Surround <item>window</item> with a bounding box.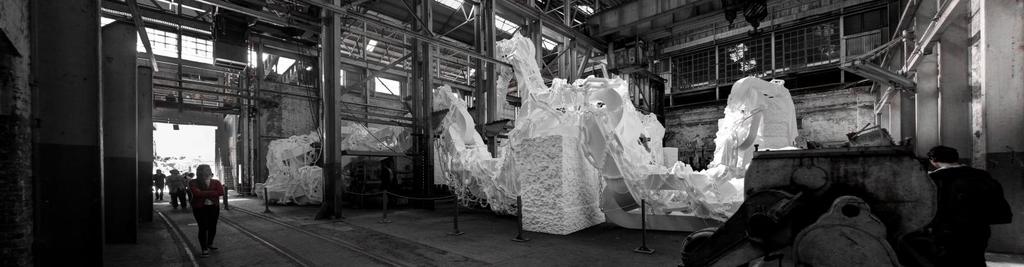
247 48 317 88.
